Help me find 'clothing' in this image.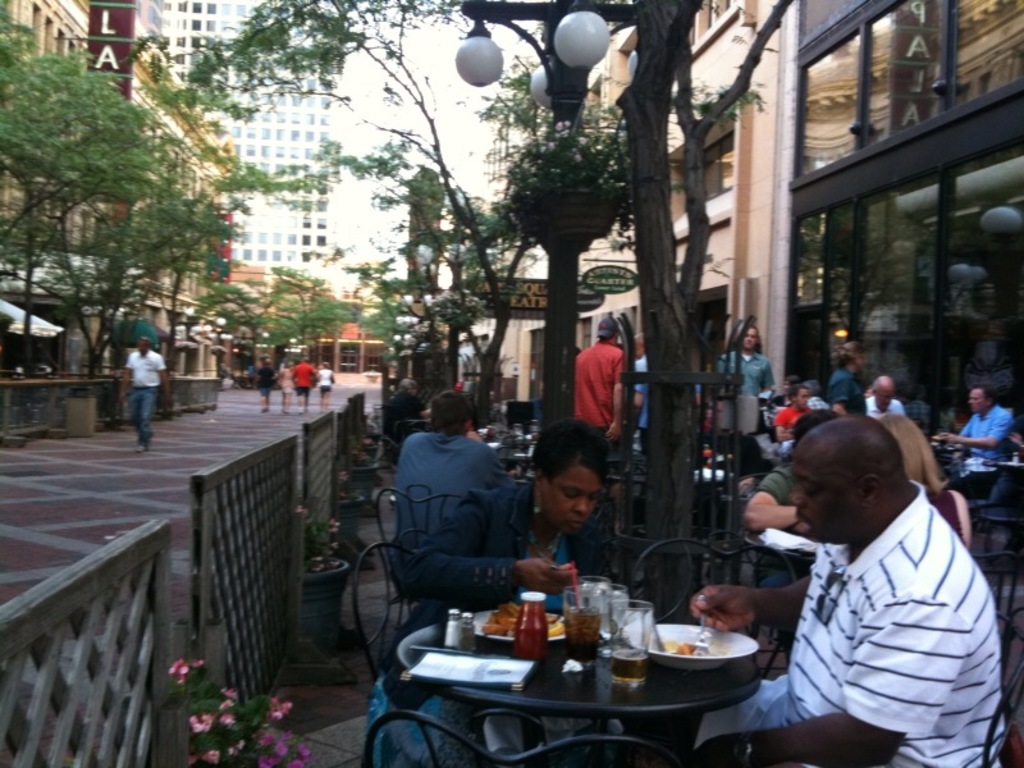
Found it: 626/355/650/444.
